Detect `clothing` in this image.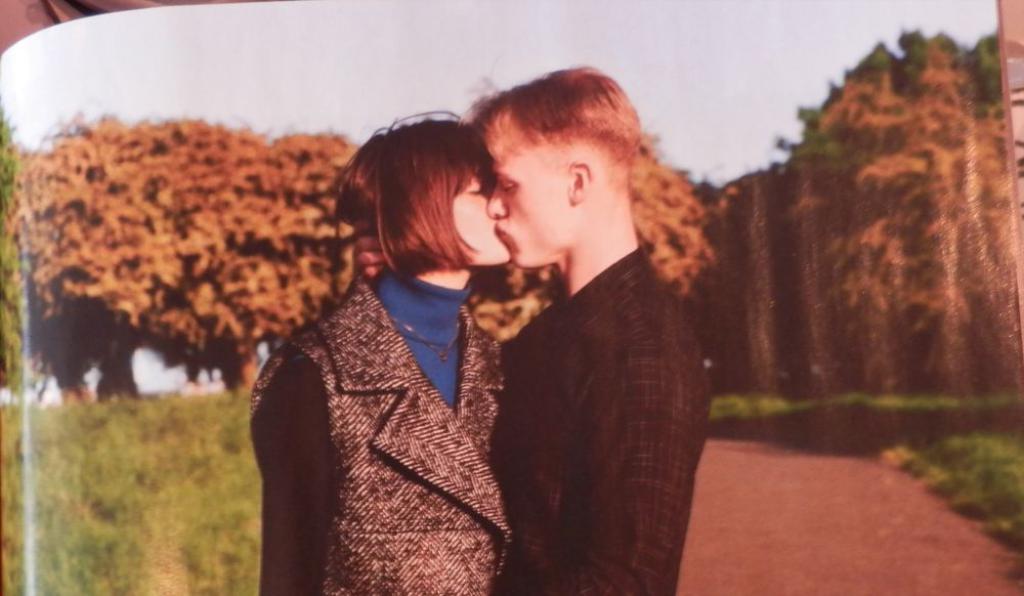
Detection: 246/262/515/595.
